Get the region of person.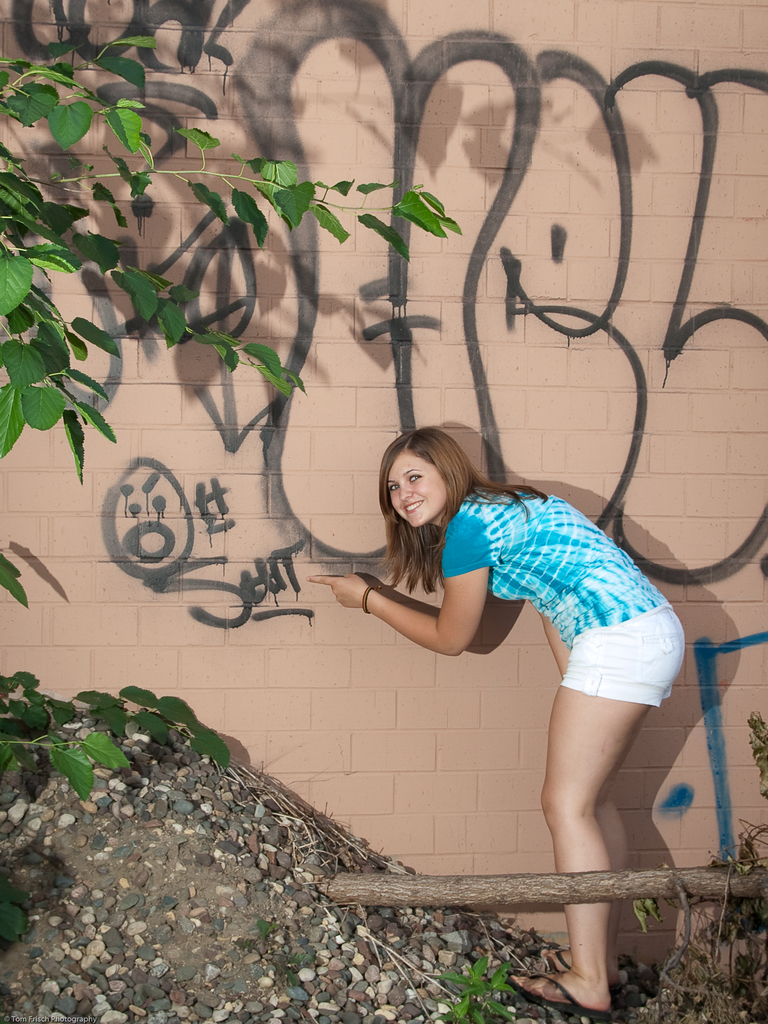
box=[332, 415, 675, 969].
